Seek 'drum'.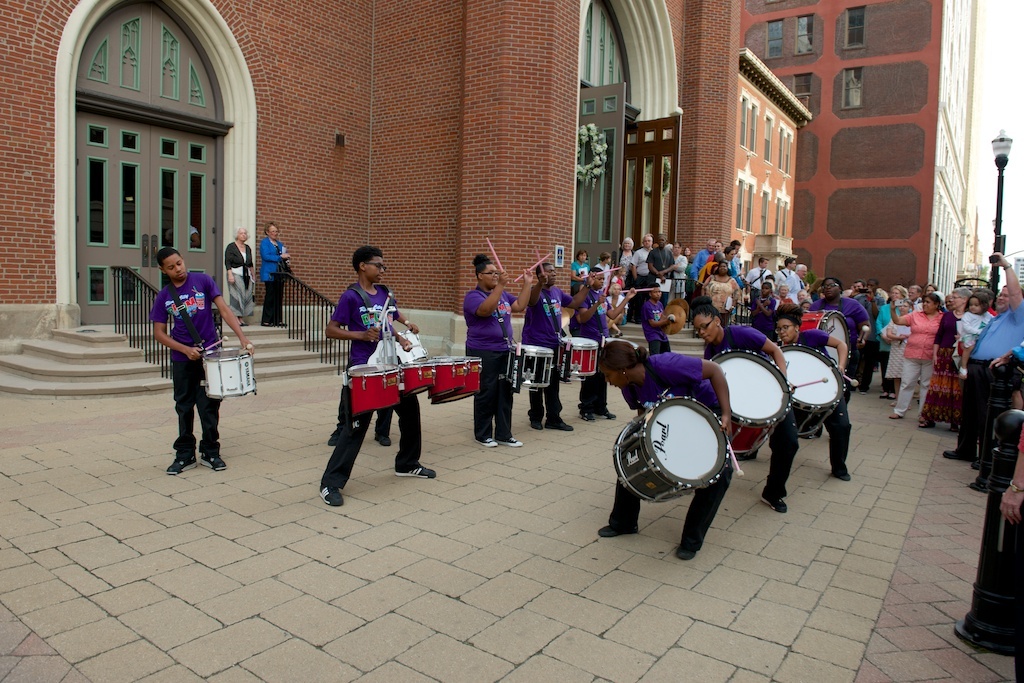
box(428, 359, 465, 400).
